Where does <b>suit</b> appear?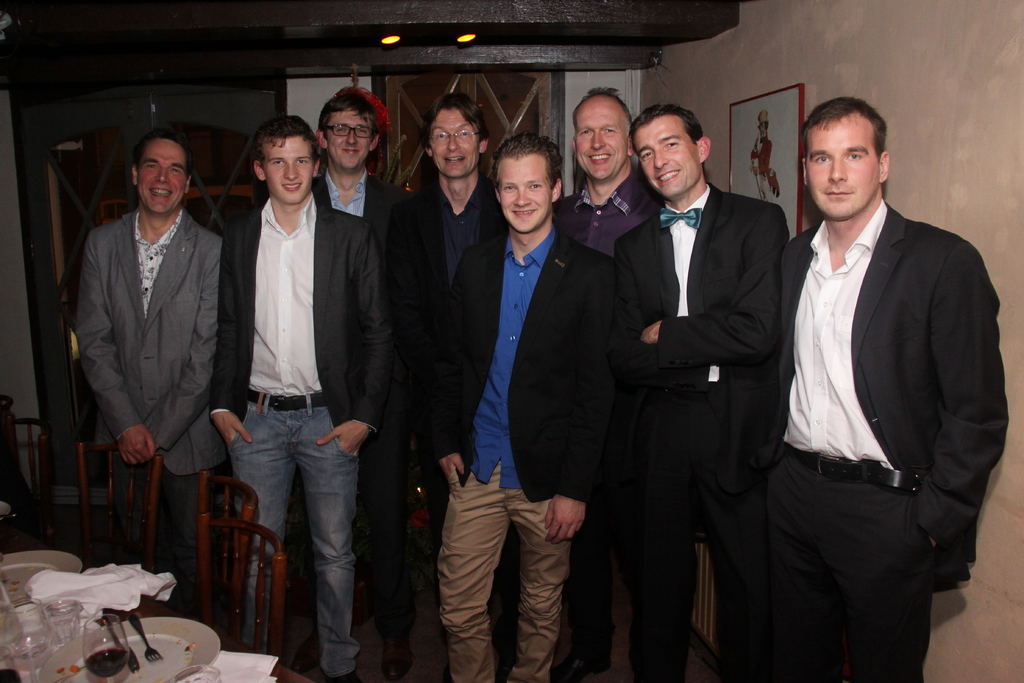
Appears at detection(748, 200, 1011, 682).
